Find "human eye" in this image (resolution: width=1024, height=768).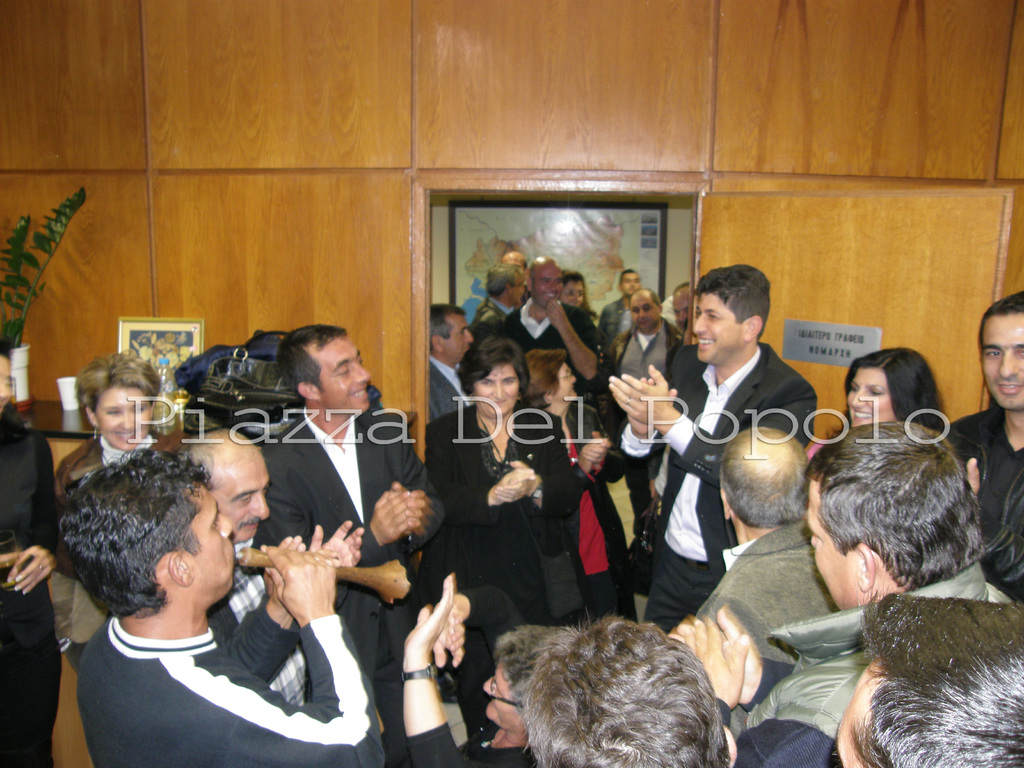
box=[707, 310, 721, 323].
